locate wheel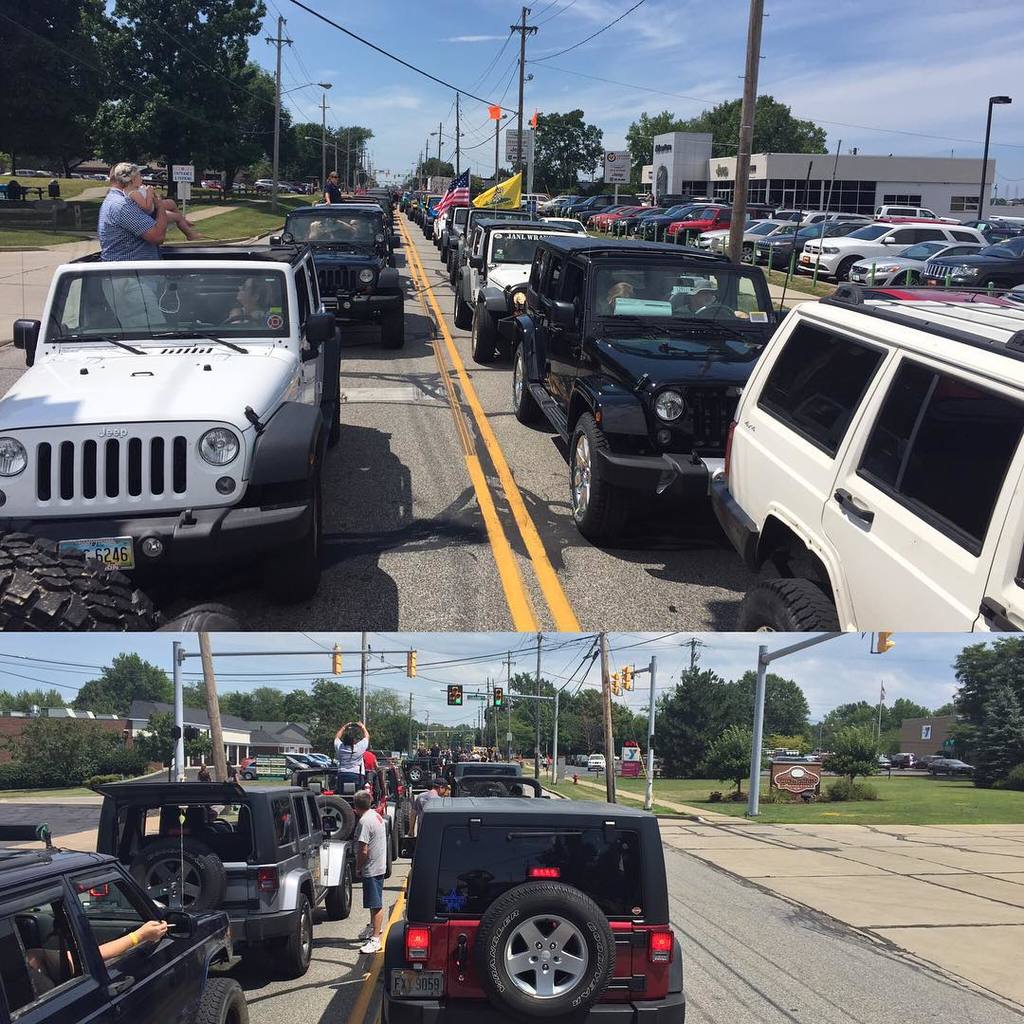
x1=409, y1=767, x2=423, y2=783
